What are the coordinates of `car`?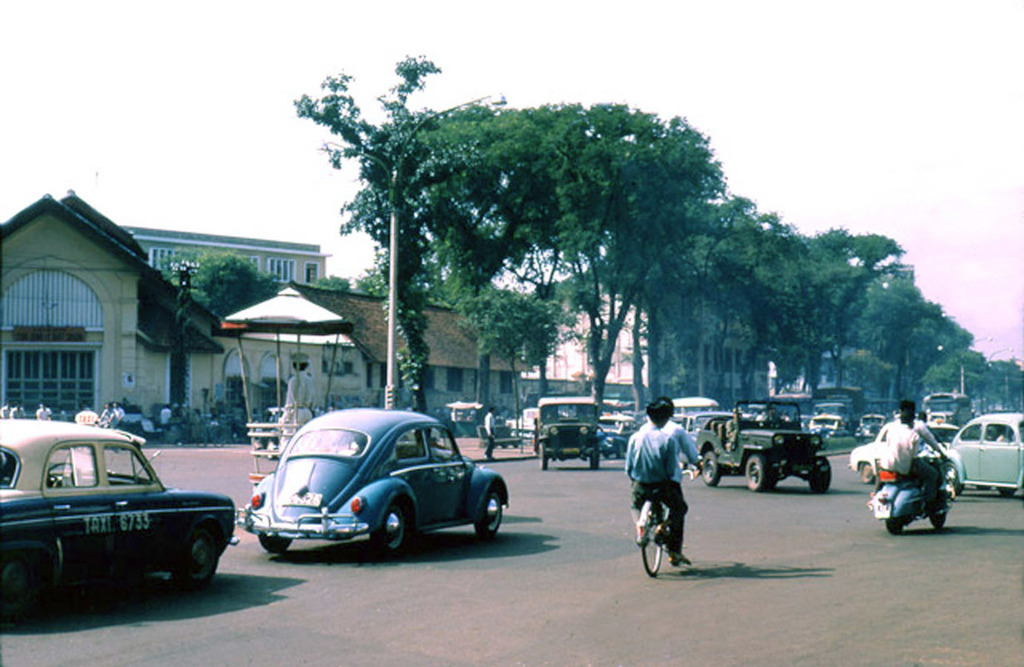
pyautogui.locateOnScreen(0, 410, 240, 615).
